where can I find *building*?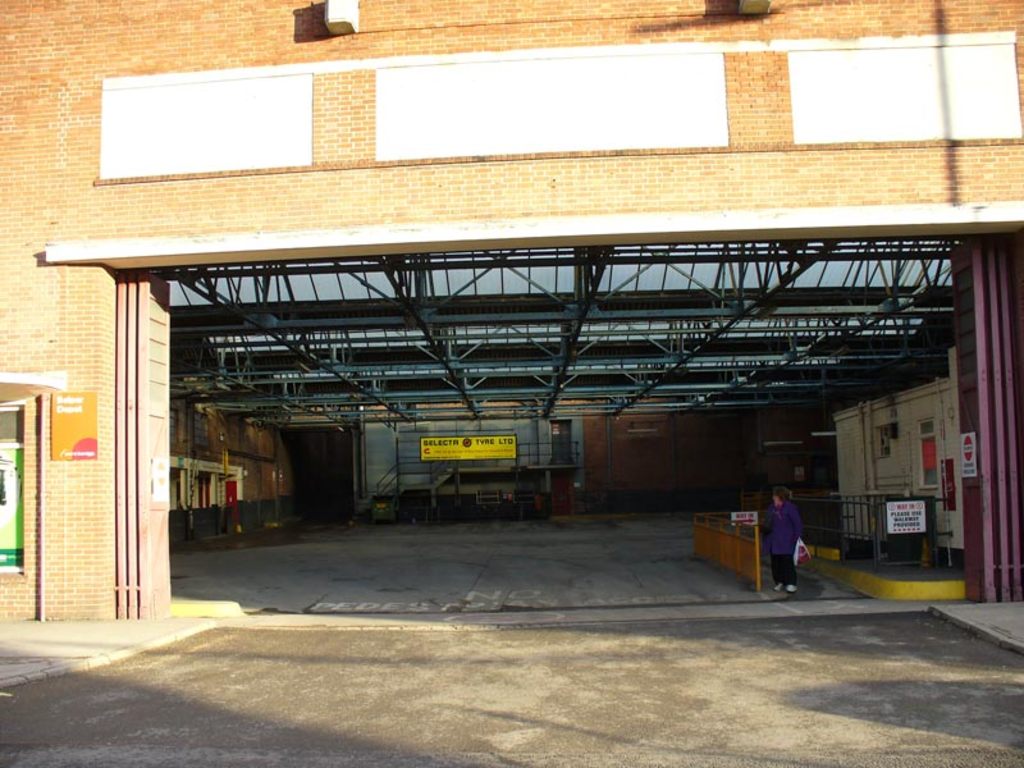
You can find it at locate(0, 0, 1023, 640).
